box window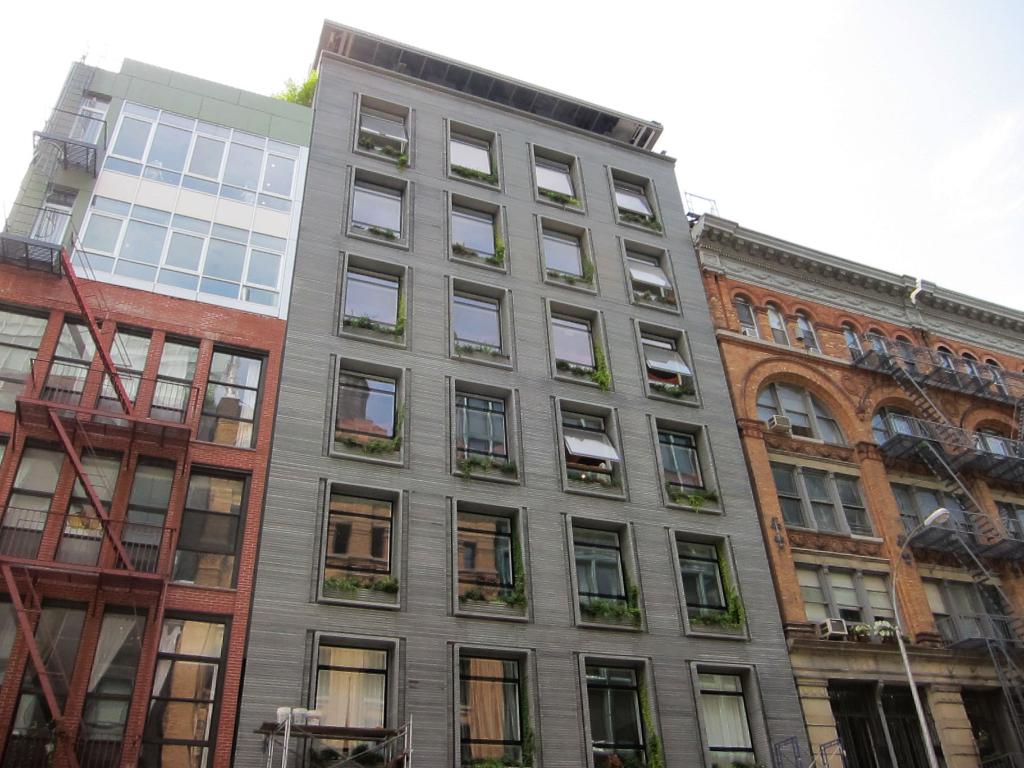
[899,346,918,374]
